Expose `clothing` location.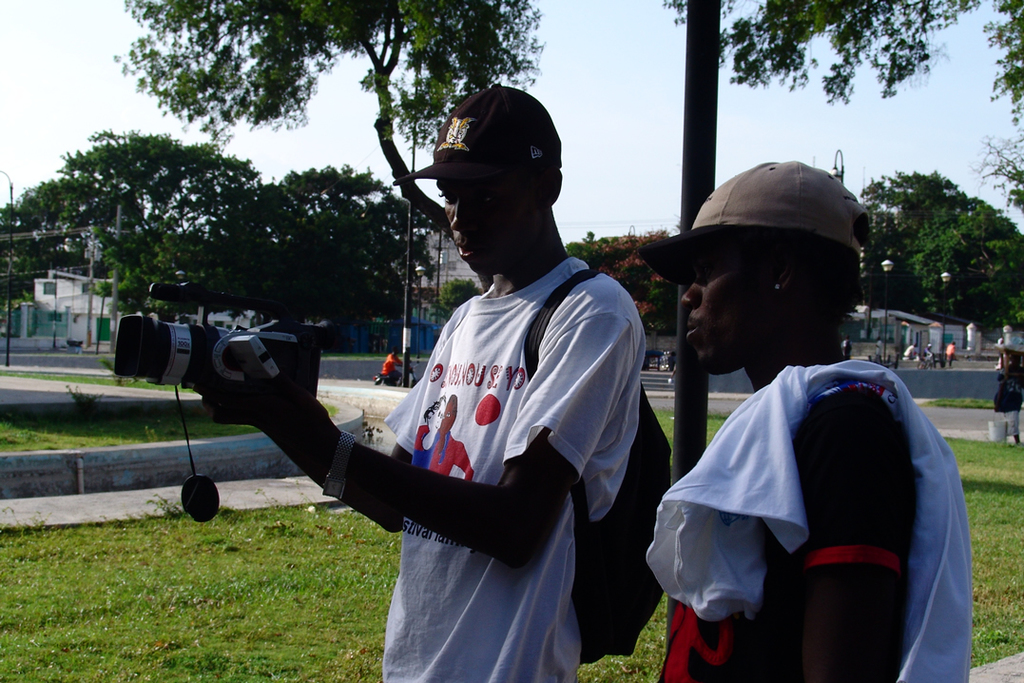
Exposed at (x1=657, y1=319, x2=987, y2=675).
